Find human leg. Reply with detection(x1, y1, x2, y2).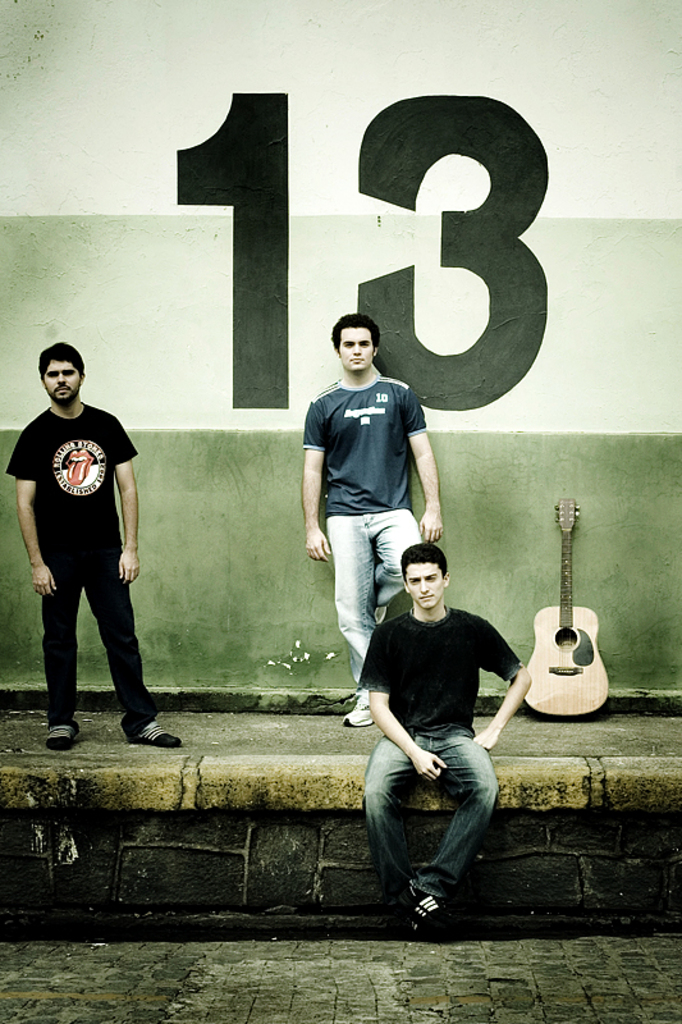
detection(35, 564, 91, 762).
